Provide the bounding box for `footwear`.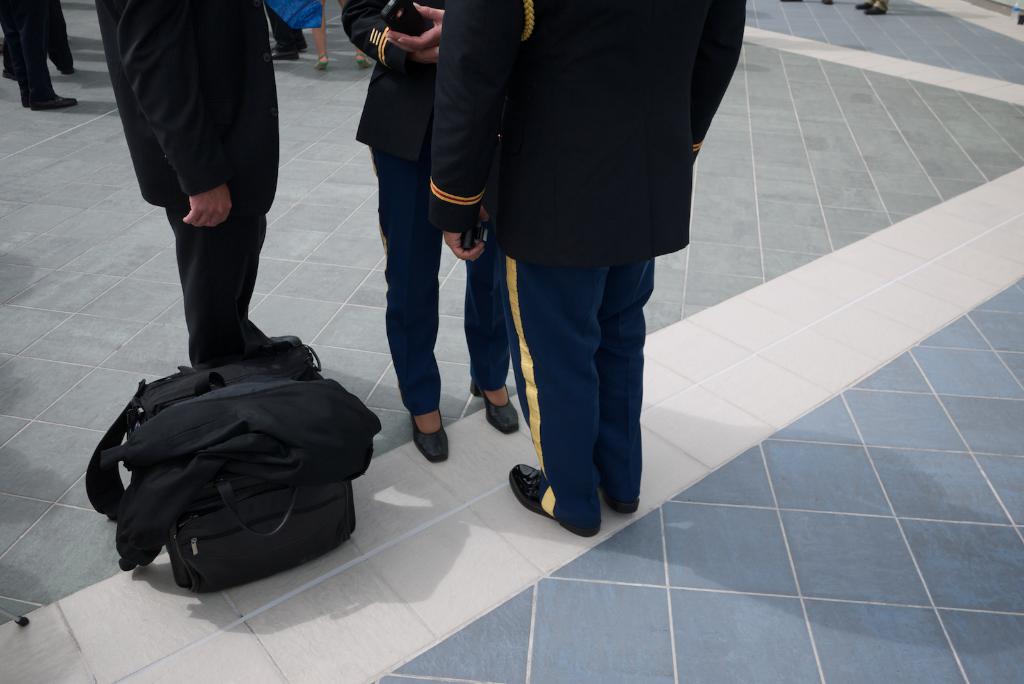
(316,53,328,72).
